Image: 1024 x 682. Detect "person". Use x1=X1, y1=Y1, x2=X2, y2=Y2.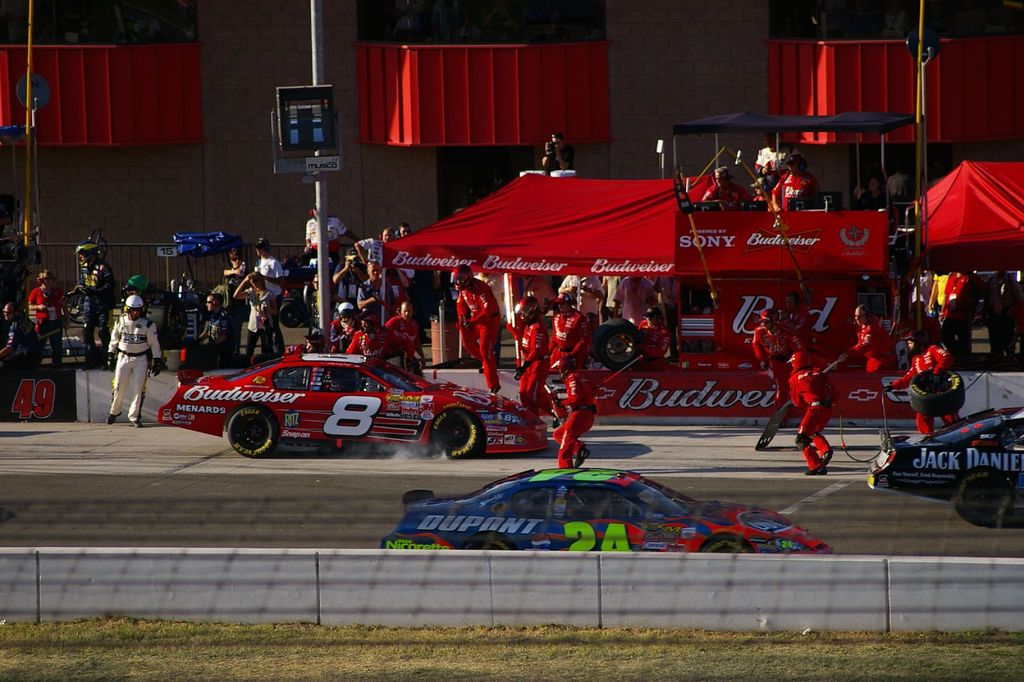
x1=232, y1=273, x2=276, y2=362.
